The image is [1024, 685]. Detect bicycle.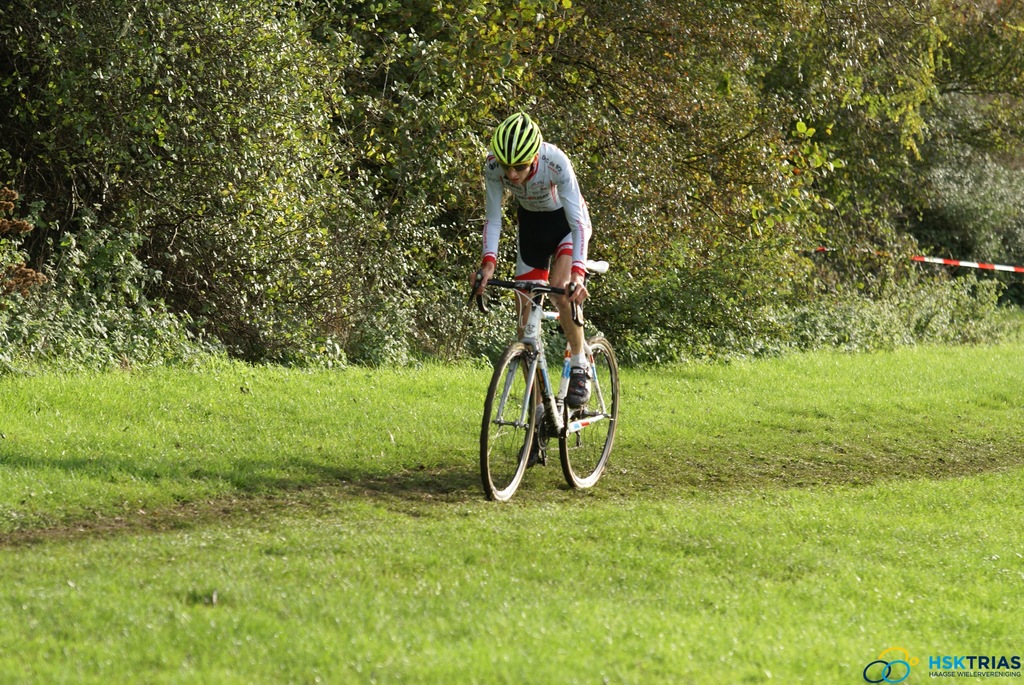
Detection: bbox=(466, 260, 620, 501).
